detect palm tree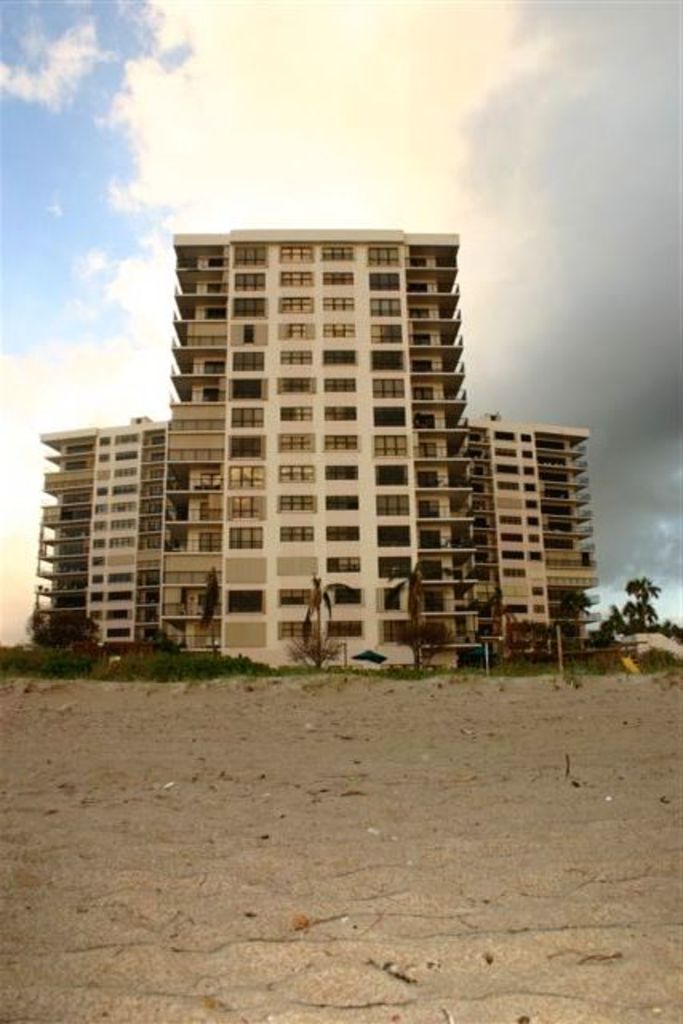
box=[622, 571, 662, 629]
